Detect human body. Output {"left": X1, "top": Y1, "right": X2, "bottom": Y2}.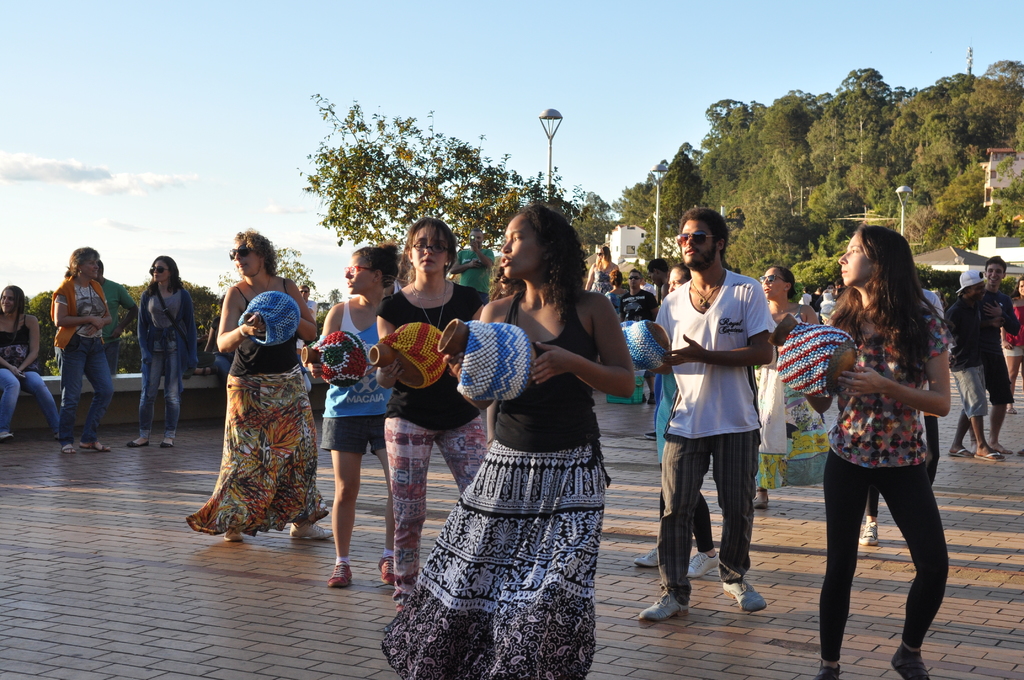
{"left": 942, "top": 291, "right": 1011, "bottom": 464}.
